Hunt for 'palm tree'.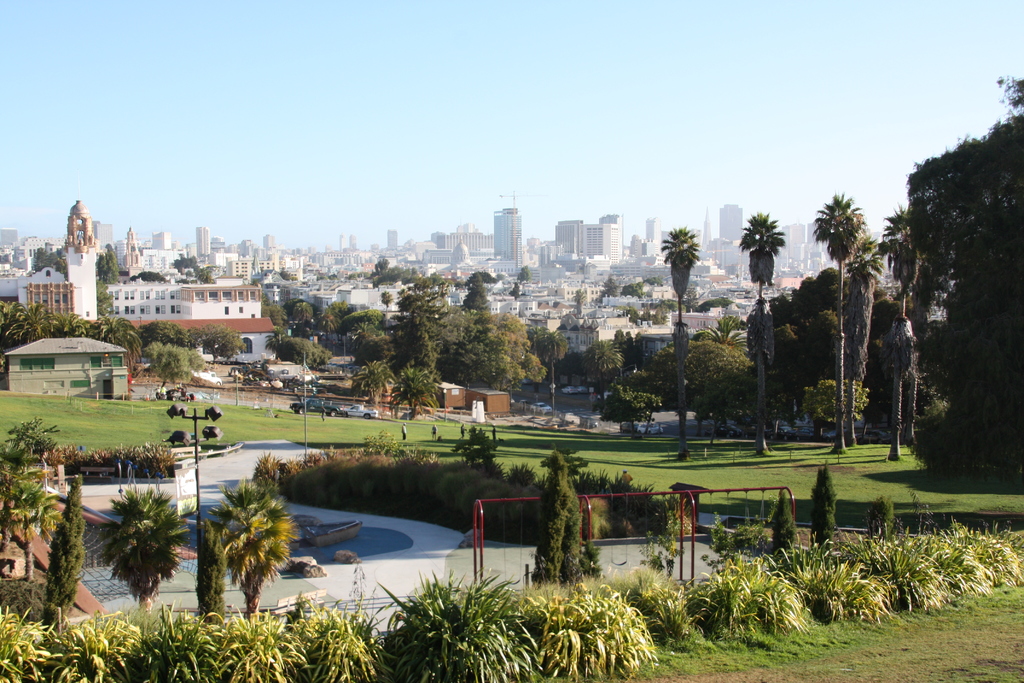
Hunted down at (104,497,172,600).
